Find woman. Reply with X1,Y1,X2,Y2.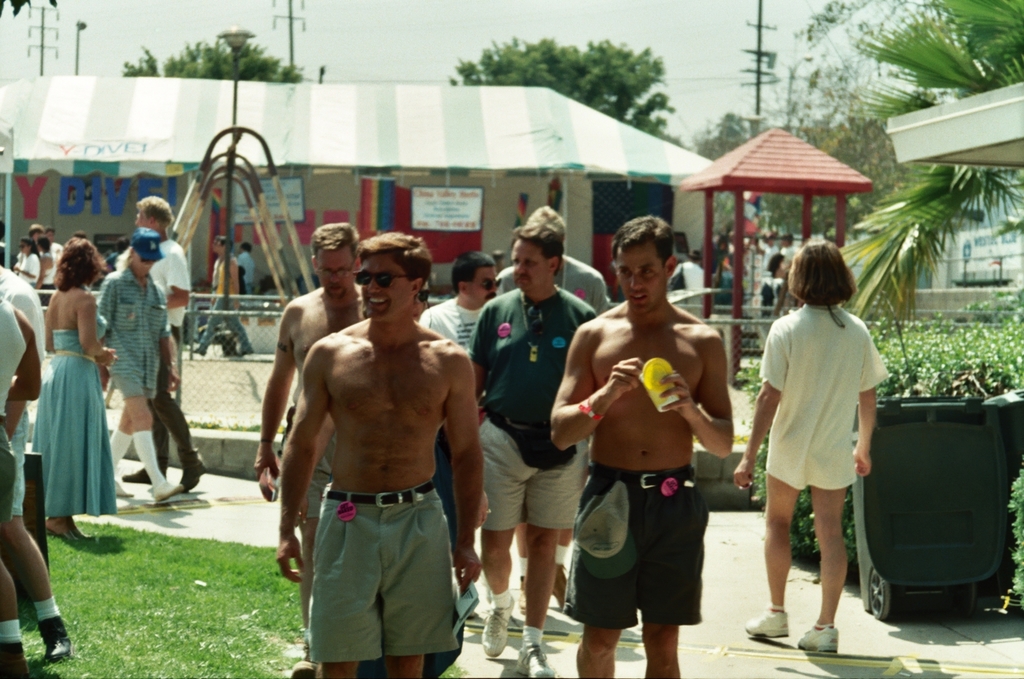
765,250,794,304.
